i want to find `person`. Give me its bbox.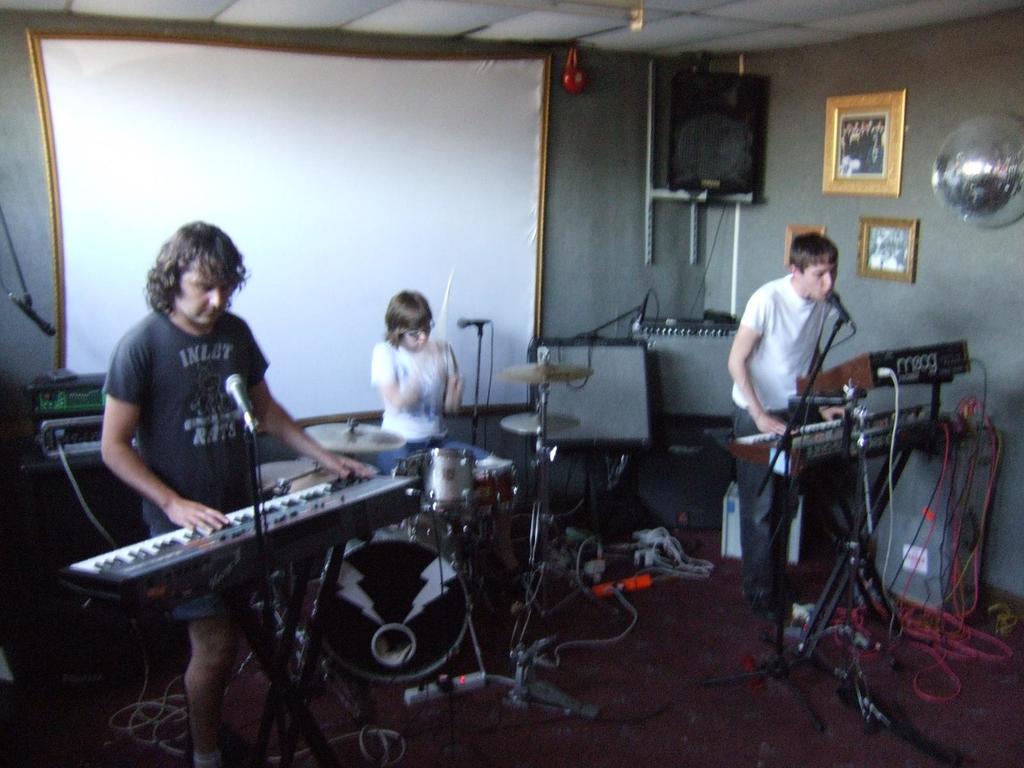
l=719, t=231, r=858, b=663.
